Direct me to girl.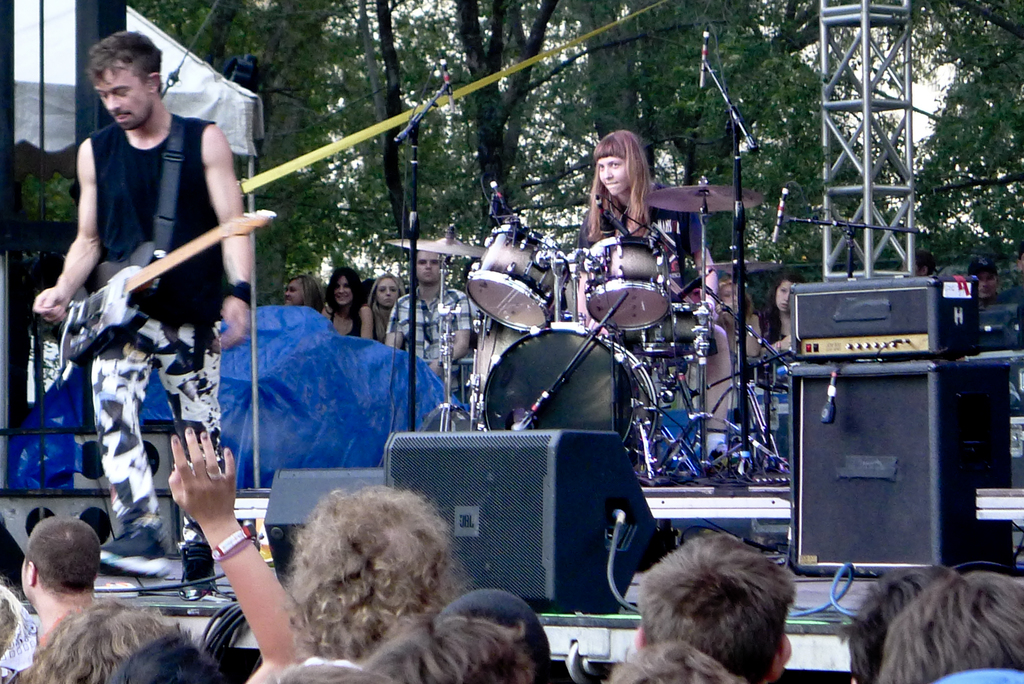
Direction: rect(594, 127, 653, 229).
